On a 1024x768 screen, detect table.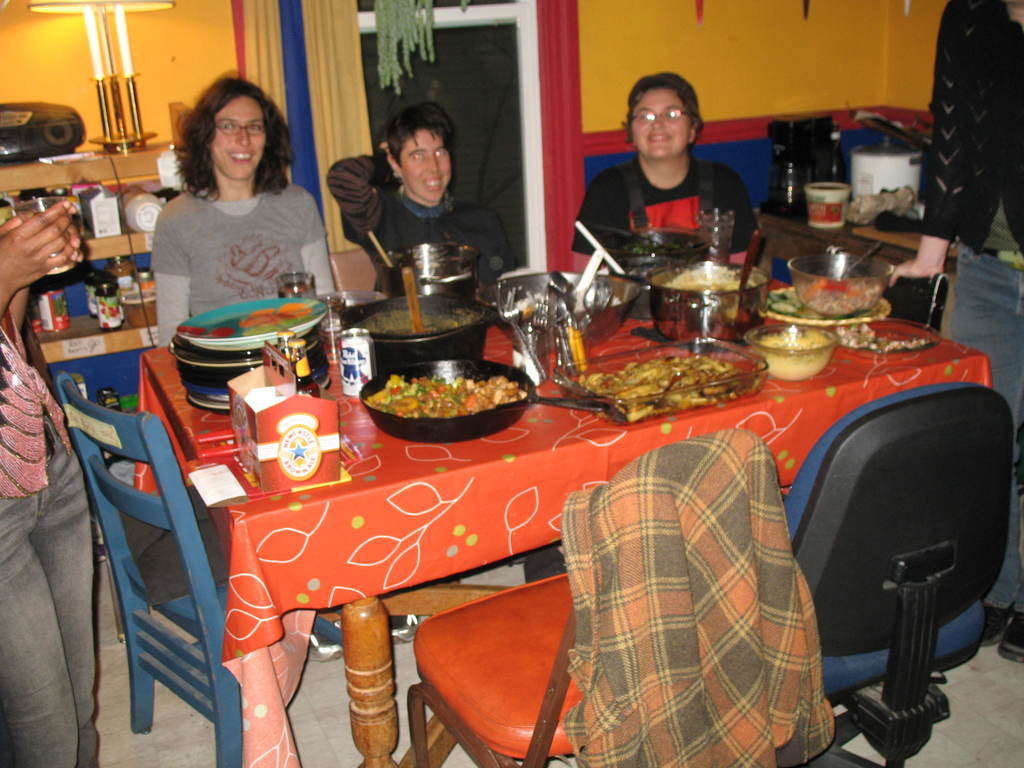
box=[758, 206, 948, 331].
